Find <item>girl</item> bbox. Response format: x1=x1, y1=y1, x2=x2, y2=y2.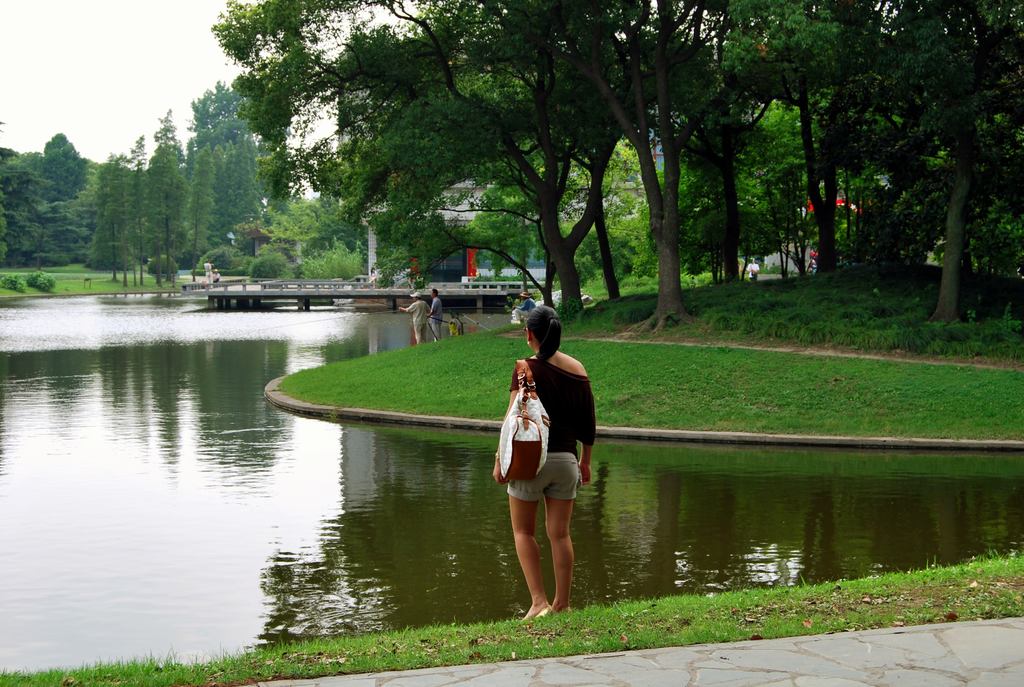
x1=492, y1=308, x2=595, y2=619.
